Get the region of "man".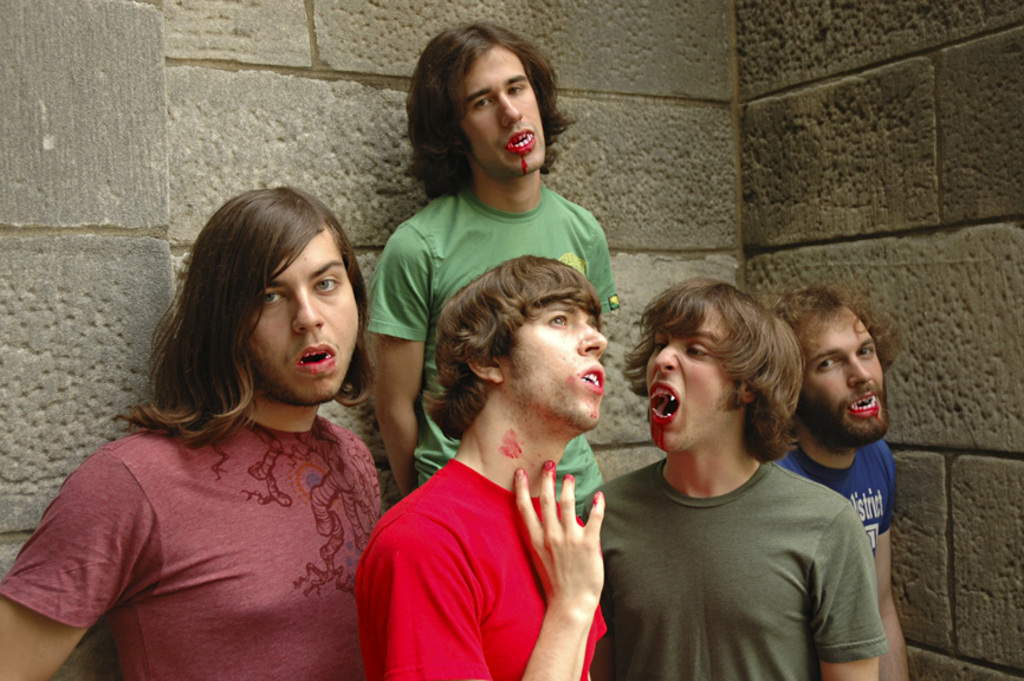
rect(351, 255, 605, 680).
